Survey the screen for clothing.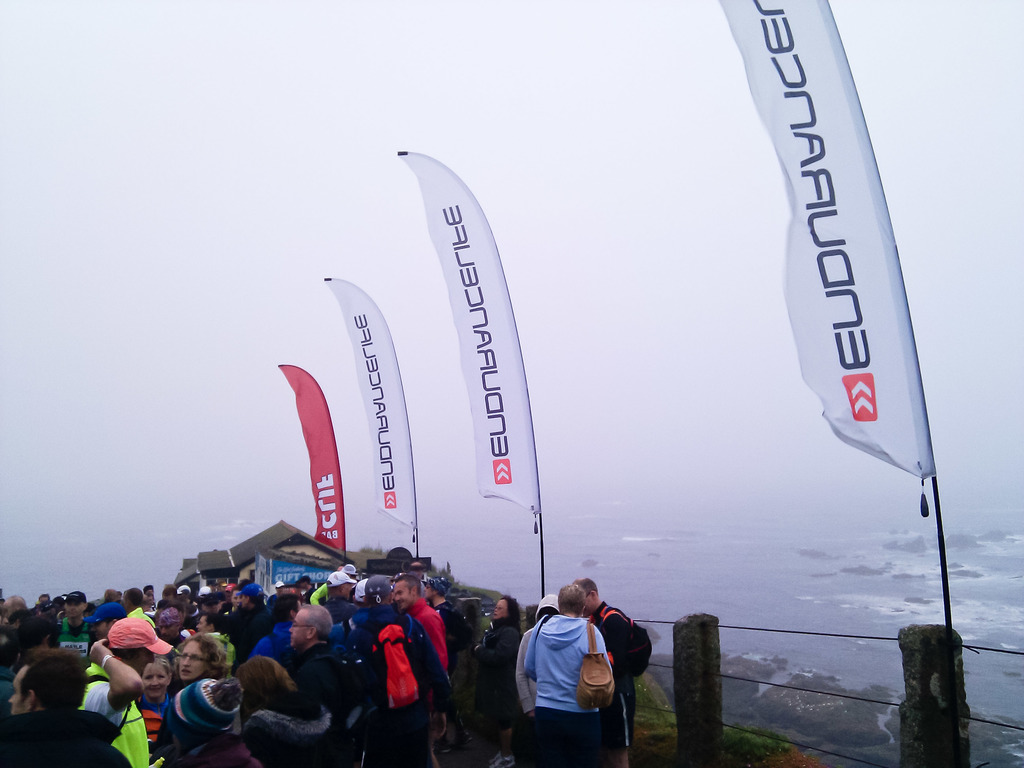
Survey found: [350,602,453,764].
